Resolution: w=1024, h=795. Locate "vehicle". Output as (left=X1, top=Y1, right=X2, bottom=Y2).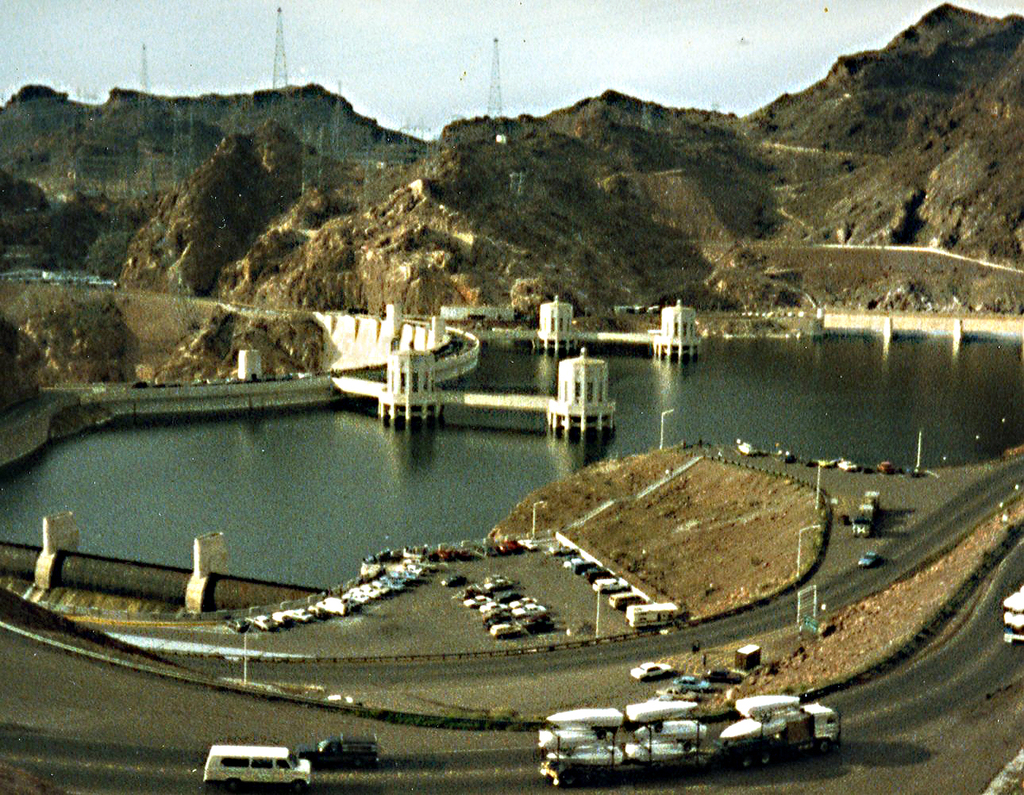
(left=733, top=442, right=759, bottom=459).
